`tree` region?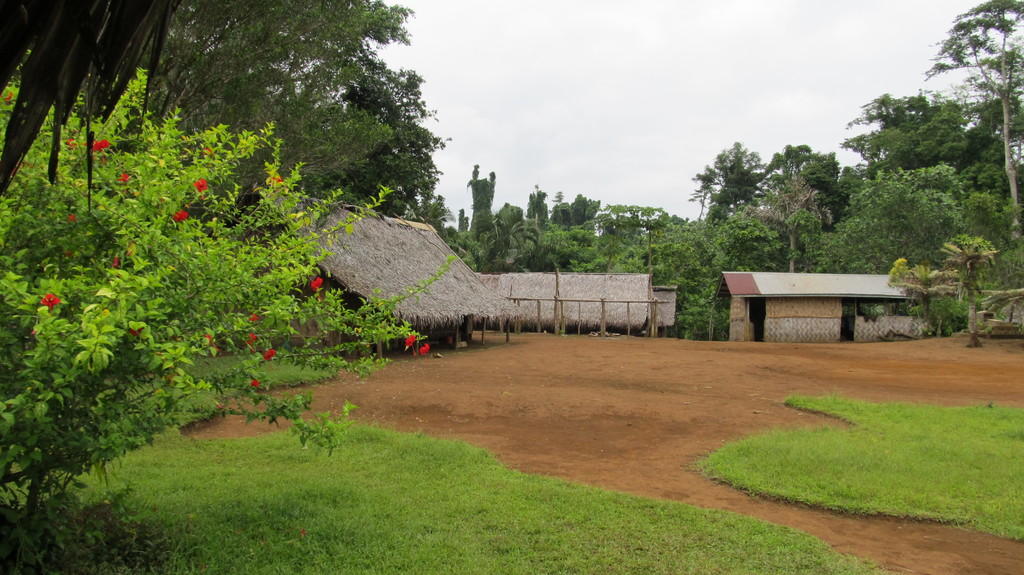
crop(687, 162, 720, 219)
